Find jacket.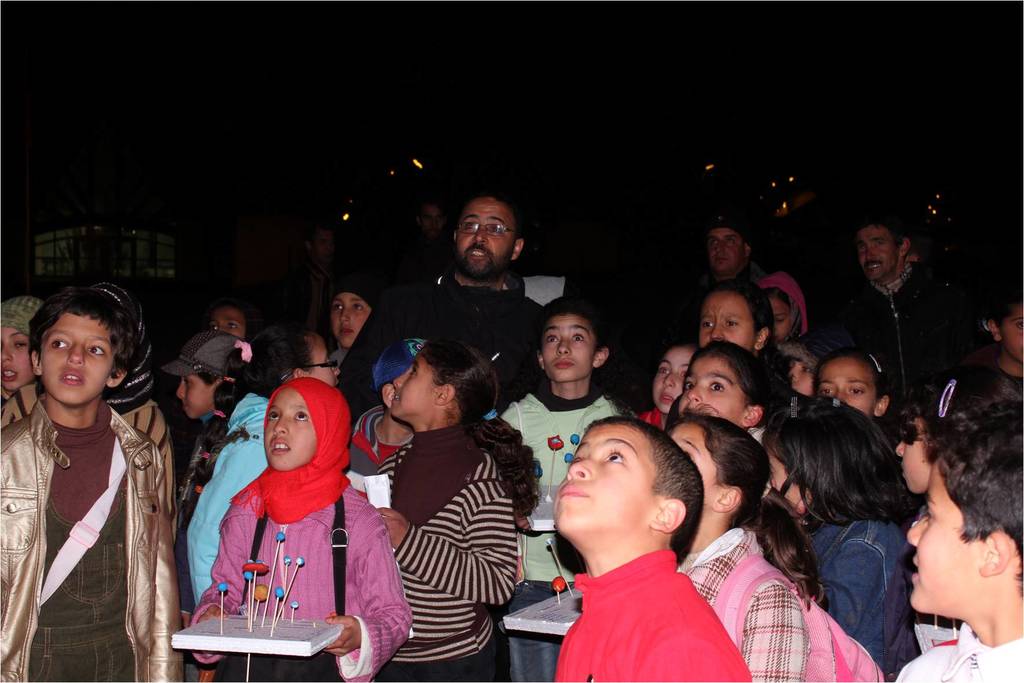
region(893, 618, 1023, 682).
